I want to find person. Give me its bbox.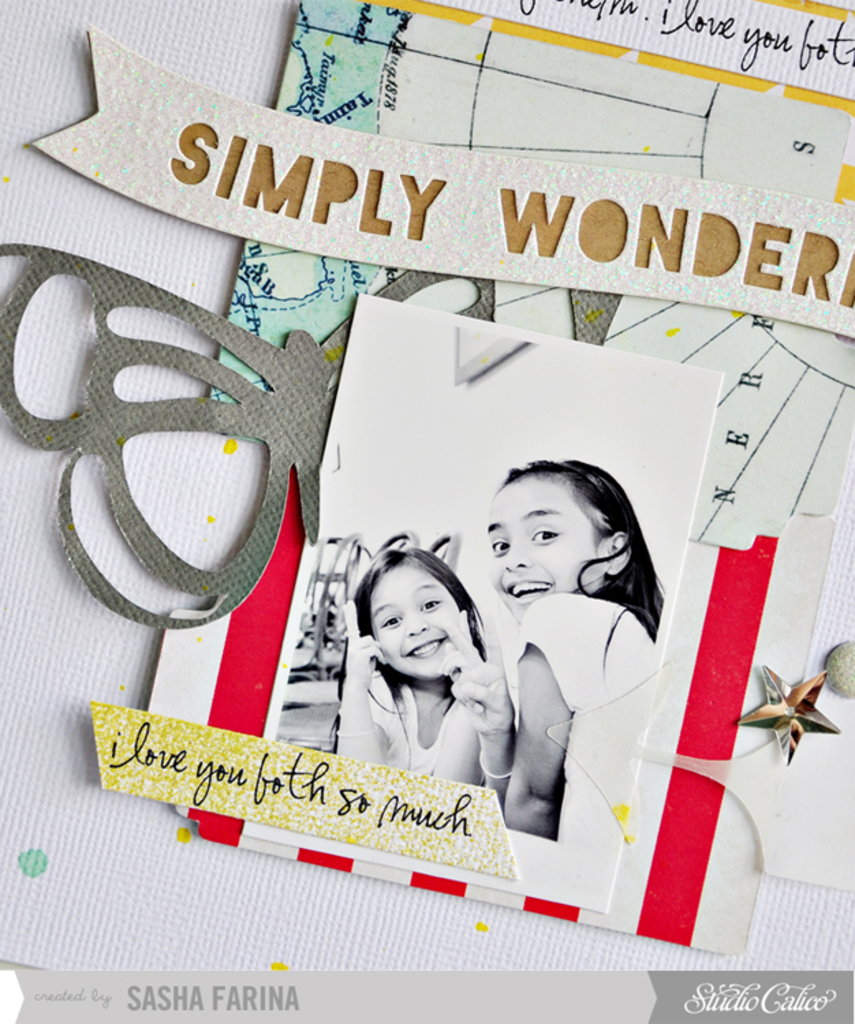
<bbox>426, 449, 651, 837</bbox>.
